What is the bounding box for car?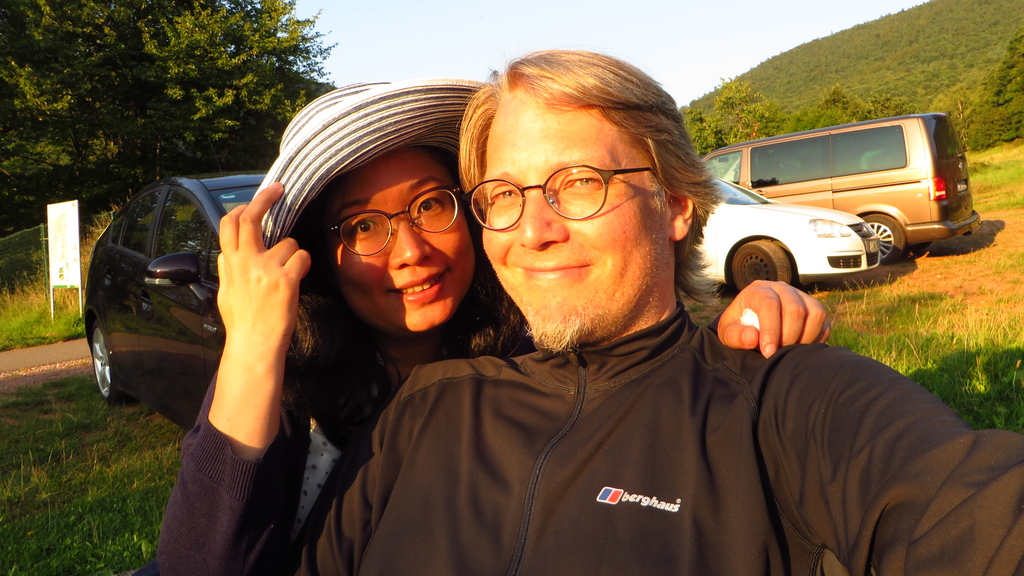
[left=683, top=167, right=883, bottom=305].
